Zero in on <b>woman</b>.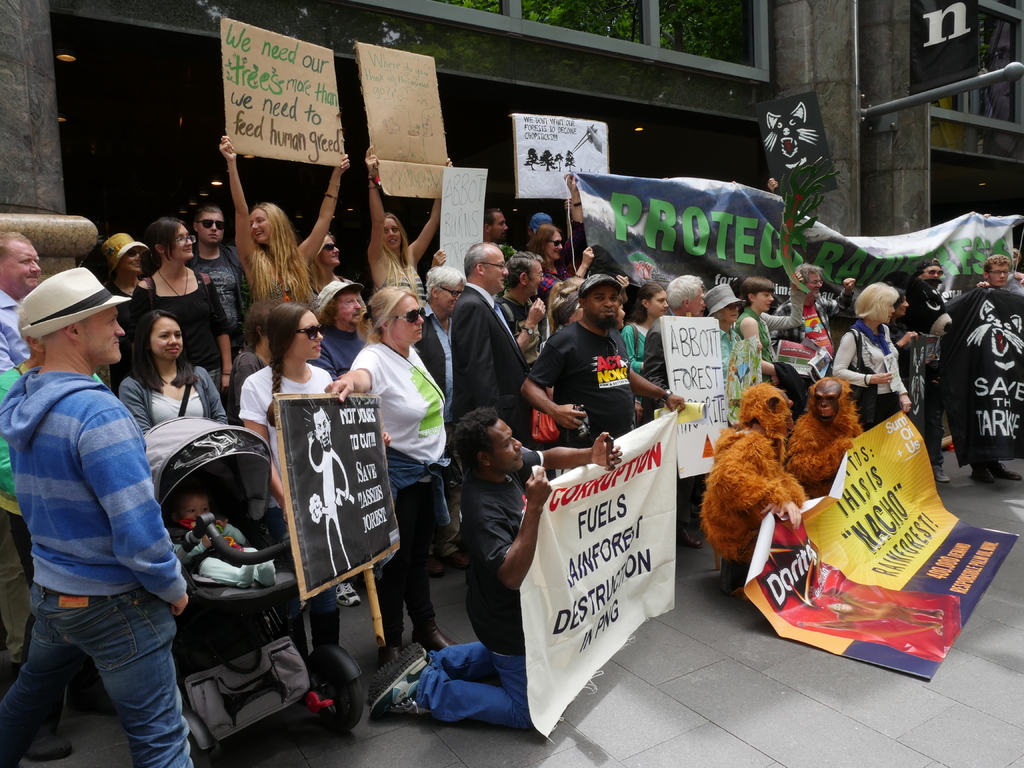
Zeroed in: box(834, 275, 915, 431).
